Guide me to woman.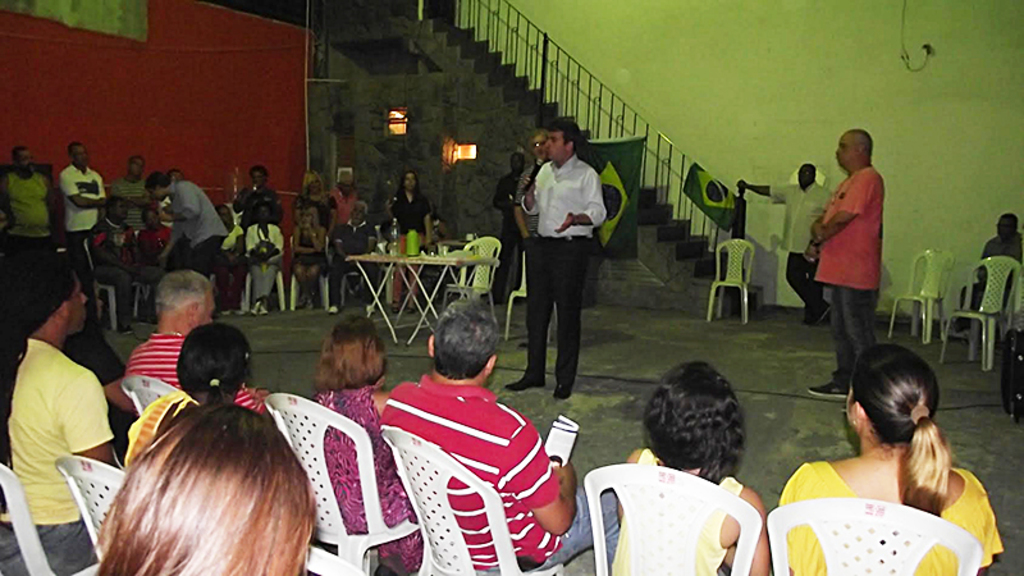
Guidance: [764, 339, 1002, 575].
